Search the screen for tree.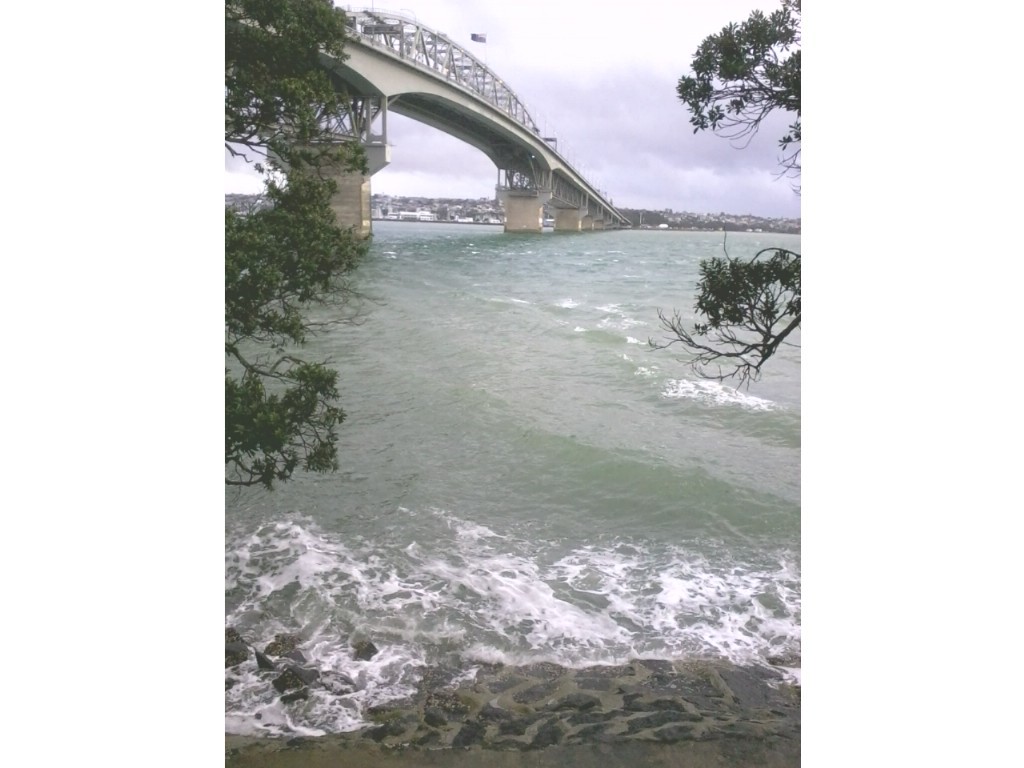
Found at rect(668, 14, 807, 197).
